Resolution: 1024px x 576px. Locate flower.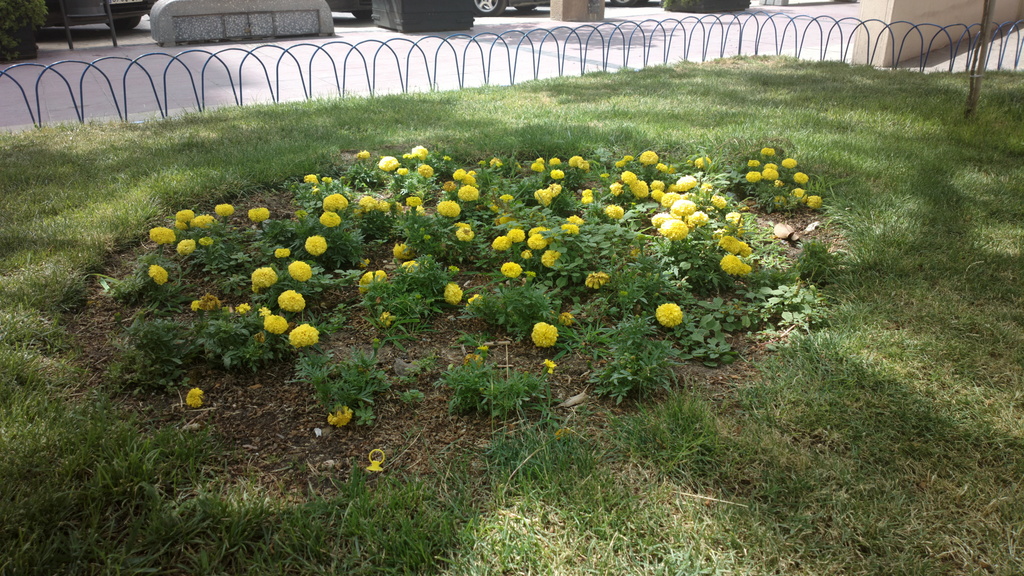
BBox(780, 159, 797, 168).
